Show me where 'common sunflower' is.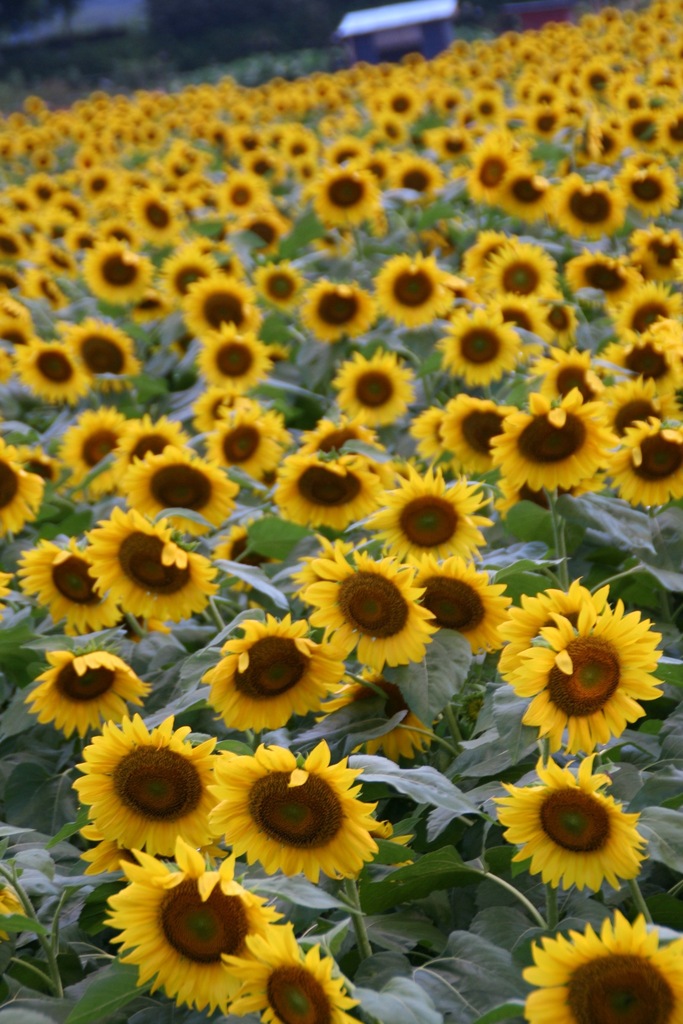
'common sunflower' is at [x1=22, y1=335, x2=81, y2=398].
